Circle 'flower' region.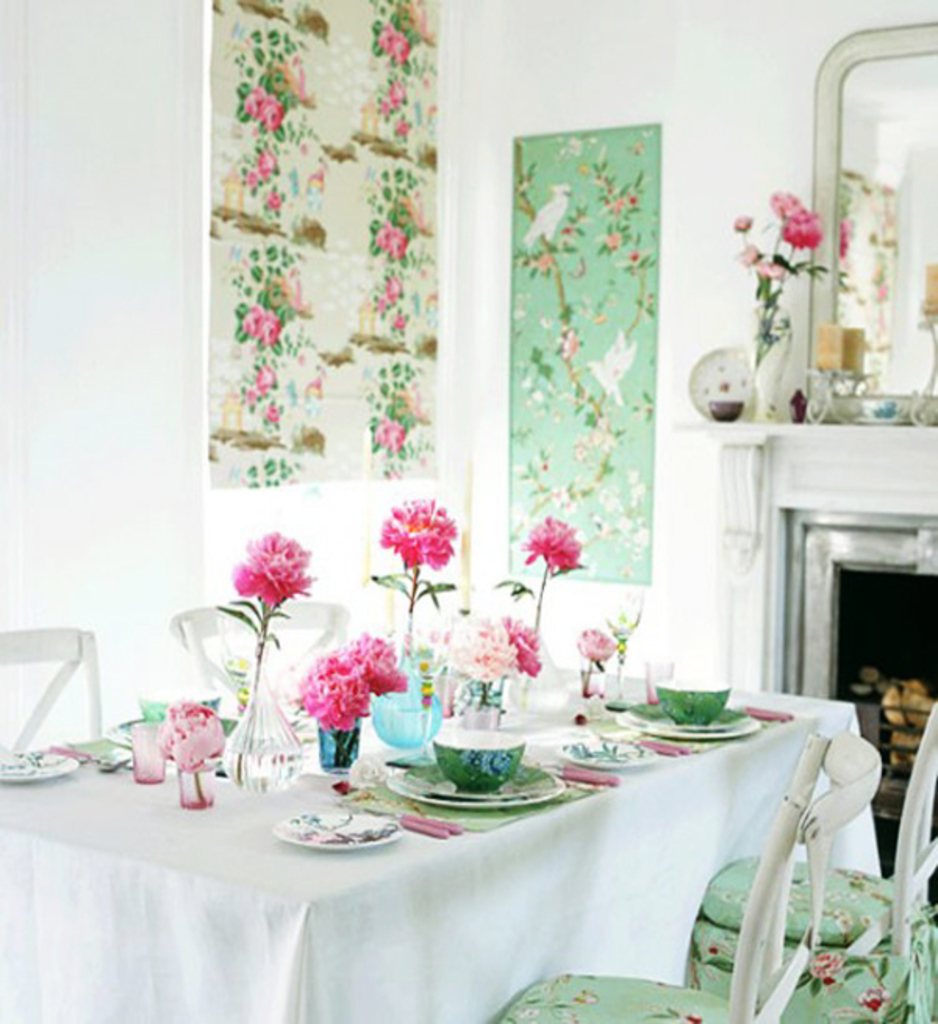
Region: 754 258 788 281.
